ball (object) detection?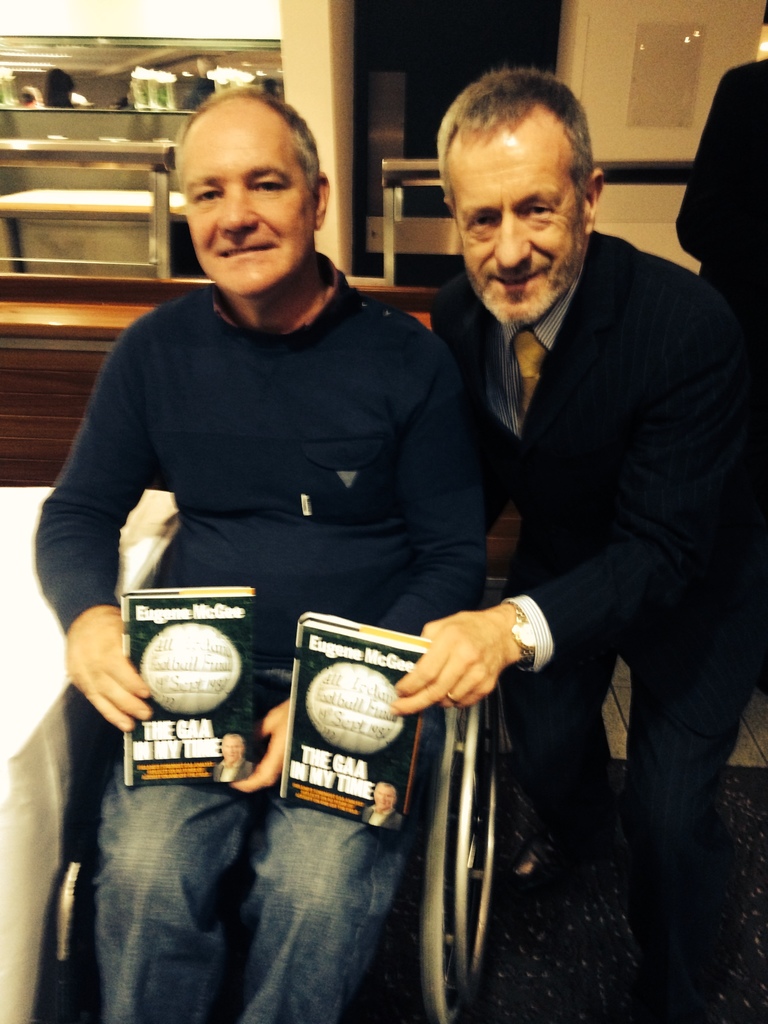
pyautogui.locateOnScreen(307, 668, 400, 753)
